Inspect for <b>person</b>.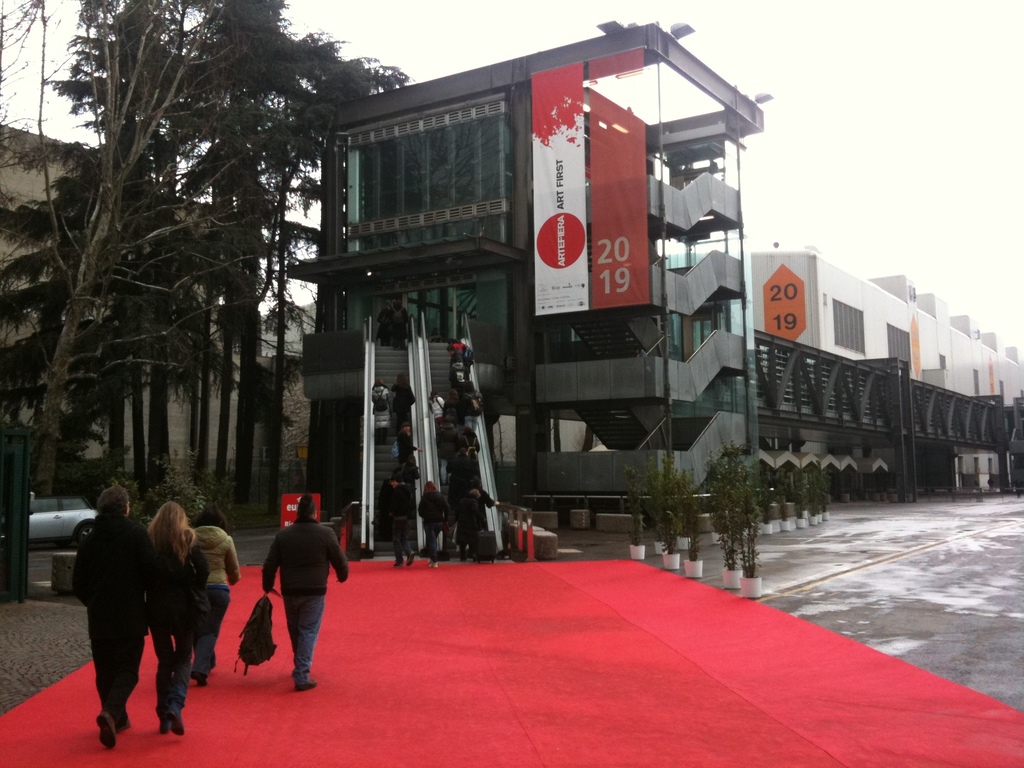
Inspection: {"x1": 456, "y1": 482, "x2": 486, "y2": 552}.
